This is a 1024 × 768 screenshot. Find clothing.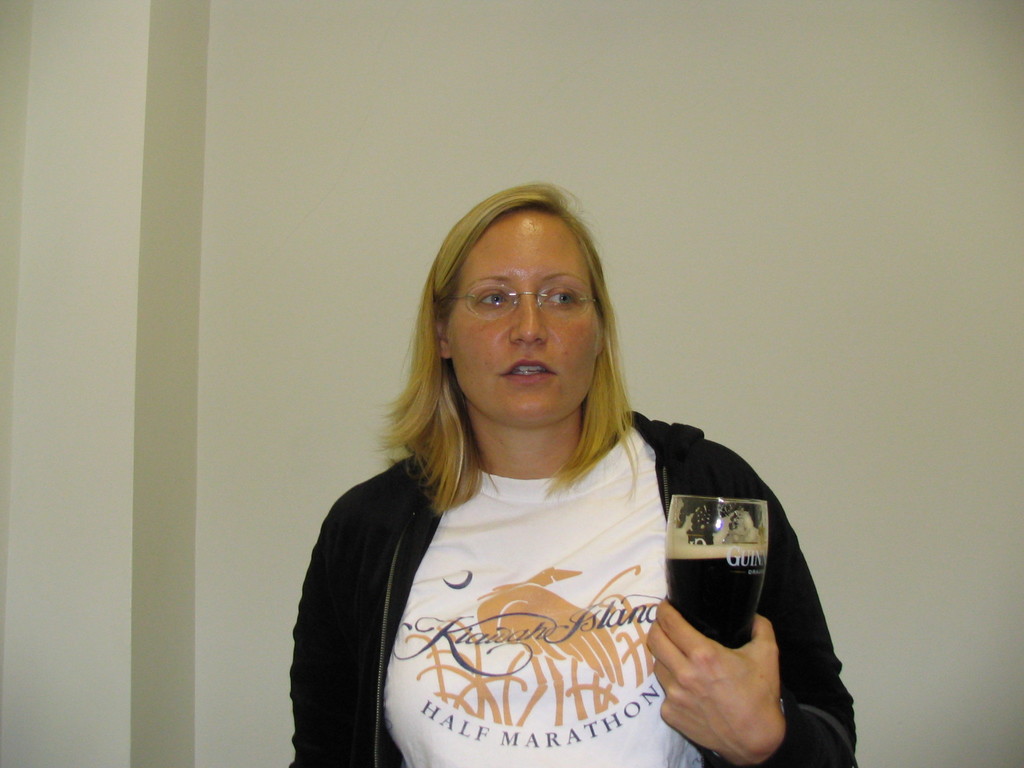
Bounding box: (300, 399, 790, 757).
